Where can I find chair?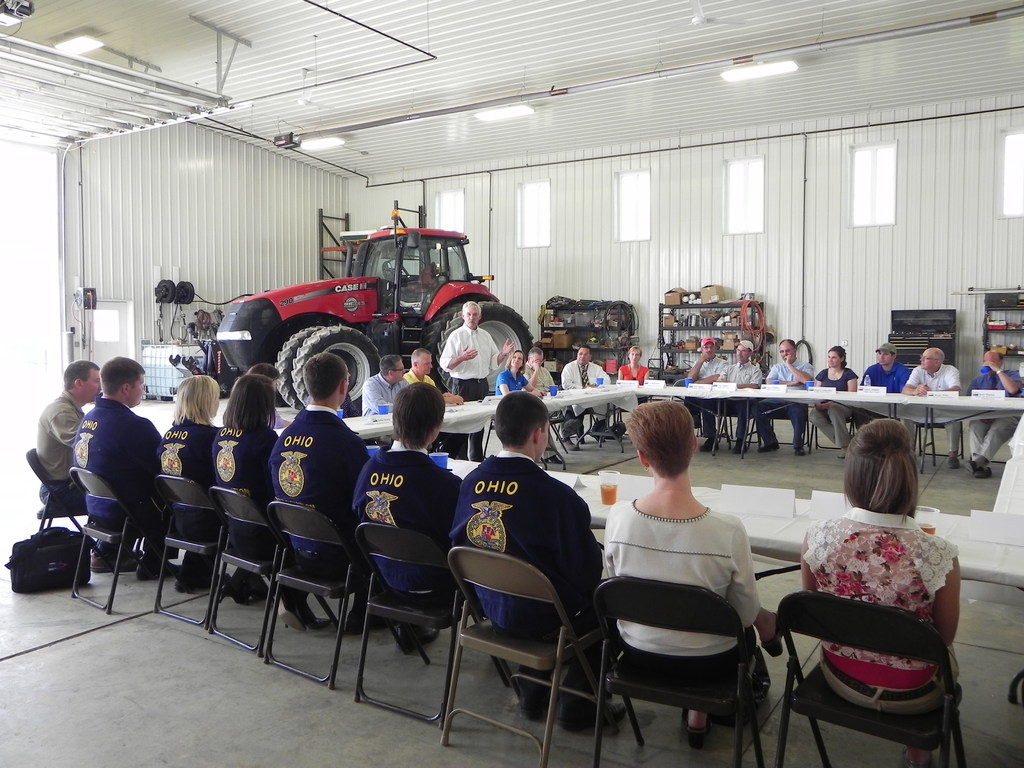
You can find it at 68, 464, 190, 612.
